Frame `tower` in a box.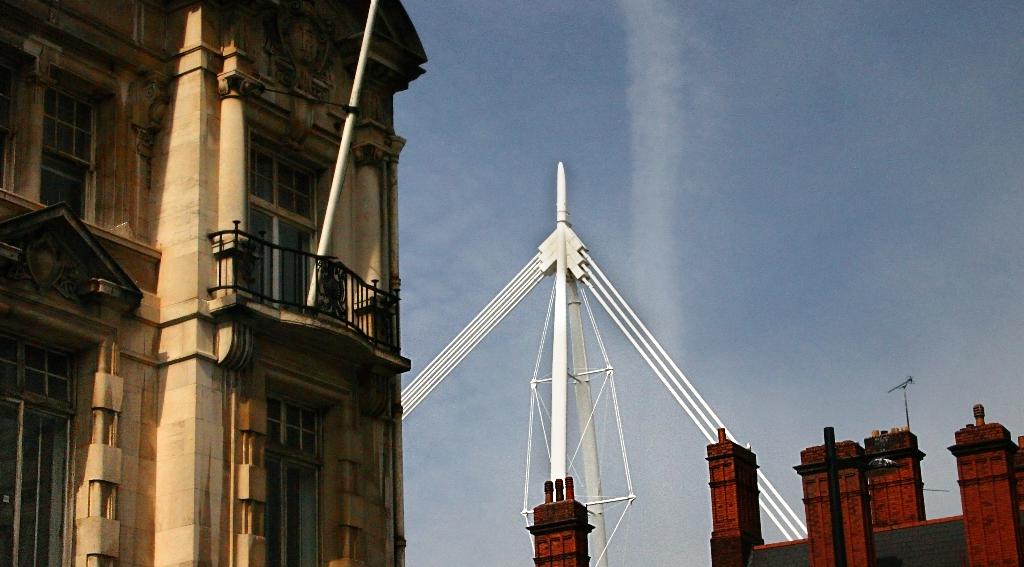
BBox(944, 420, 1023, 566).
